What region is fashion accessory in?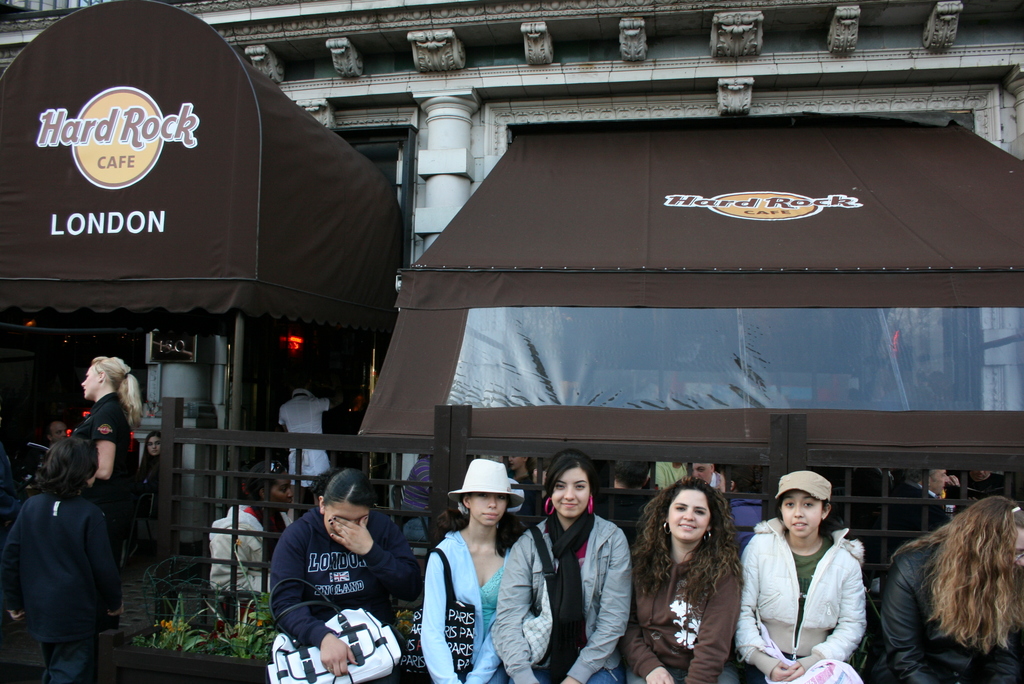
[365,518,367,521].
